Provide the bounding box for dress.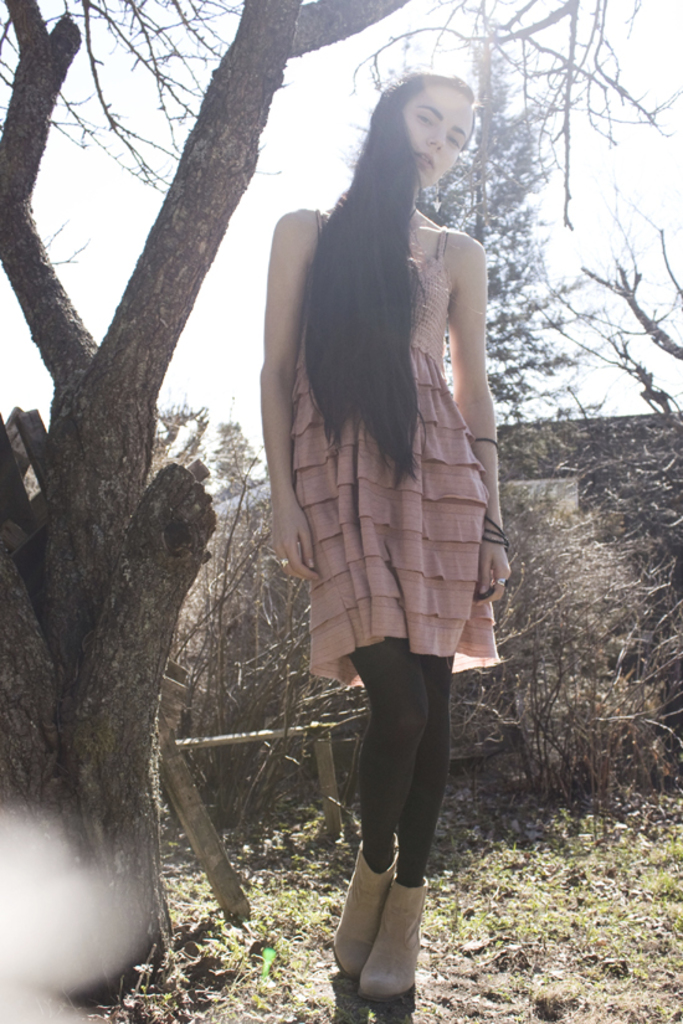
{"left": 288, "top": 210, "right": 498, "bottom": 695}.
